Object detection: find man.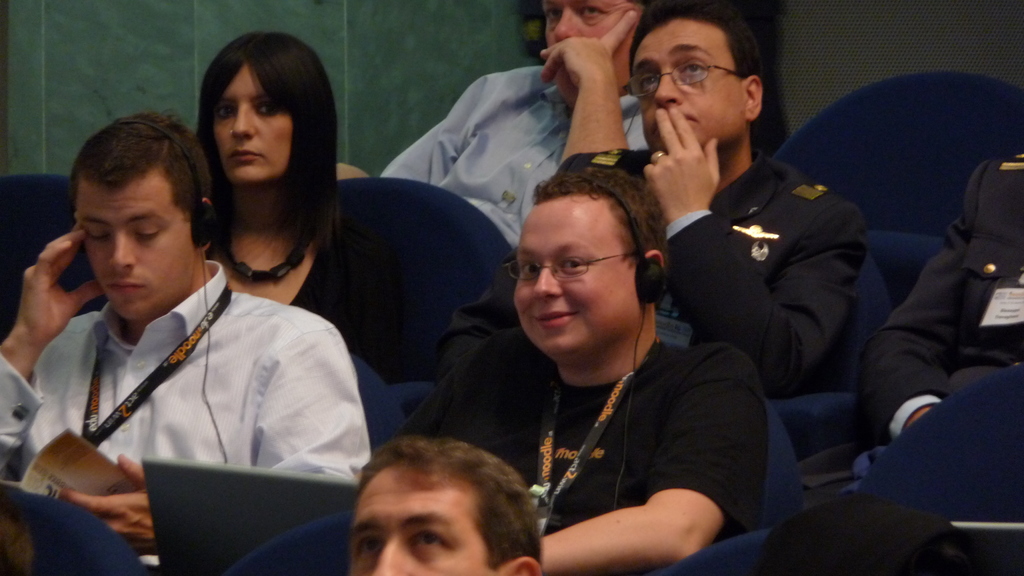
[1,111,354,541].
